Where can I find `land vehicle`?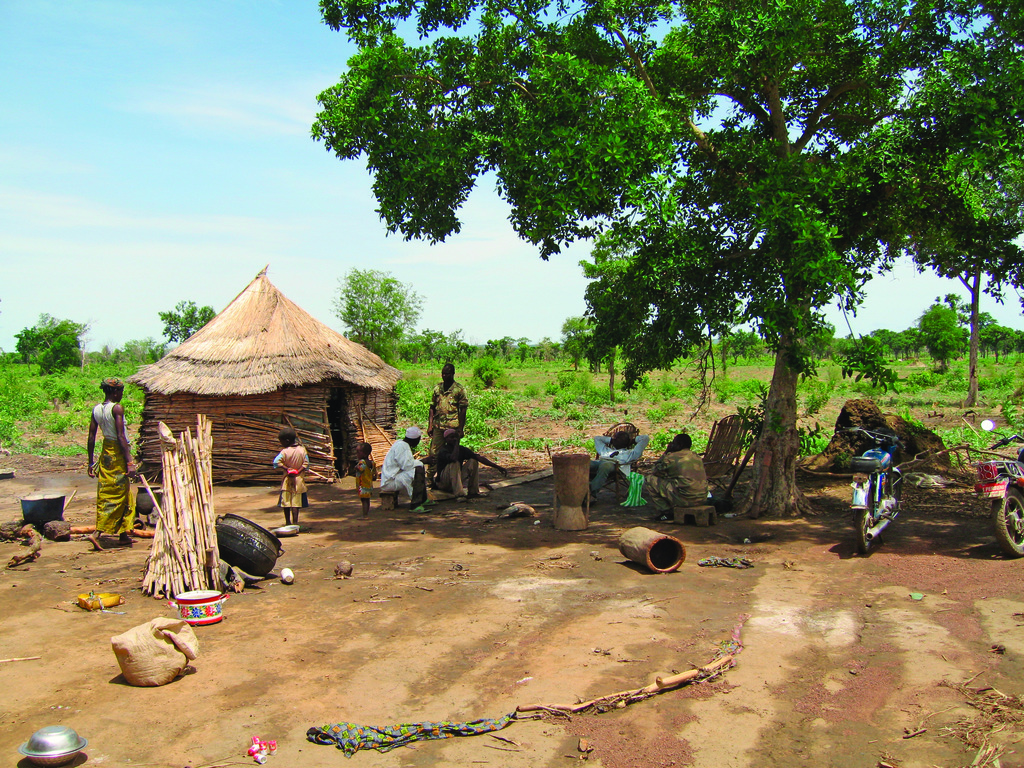
You can find it at 845, 429, 908, 561.
